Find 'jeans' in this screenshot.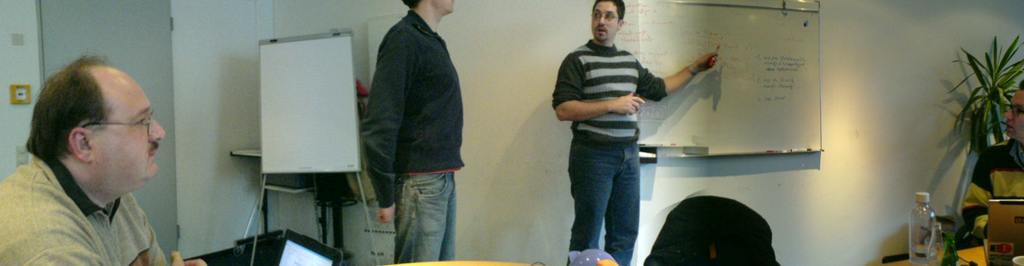
The bounding box for 'jeans' is 390,170,455,265.
